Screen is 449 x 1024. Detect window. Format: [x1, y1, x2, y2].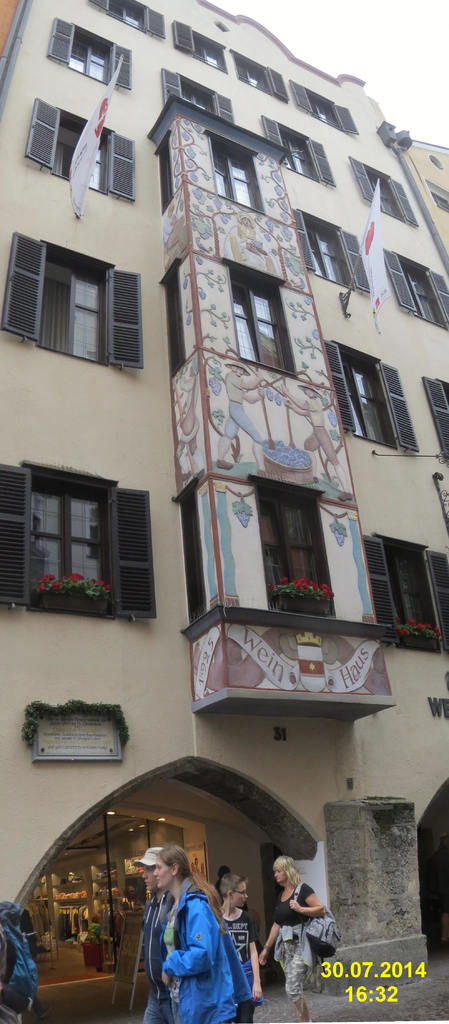
[374, 242, 448, 328].
